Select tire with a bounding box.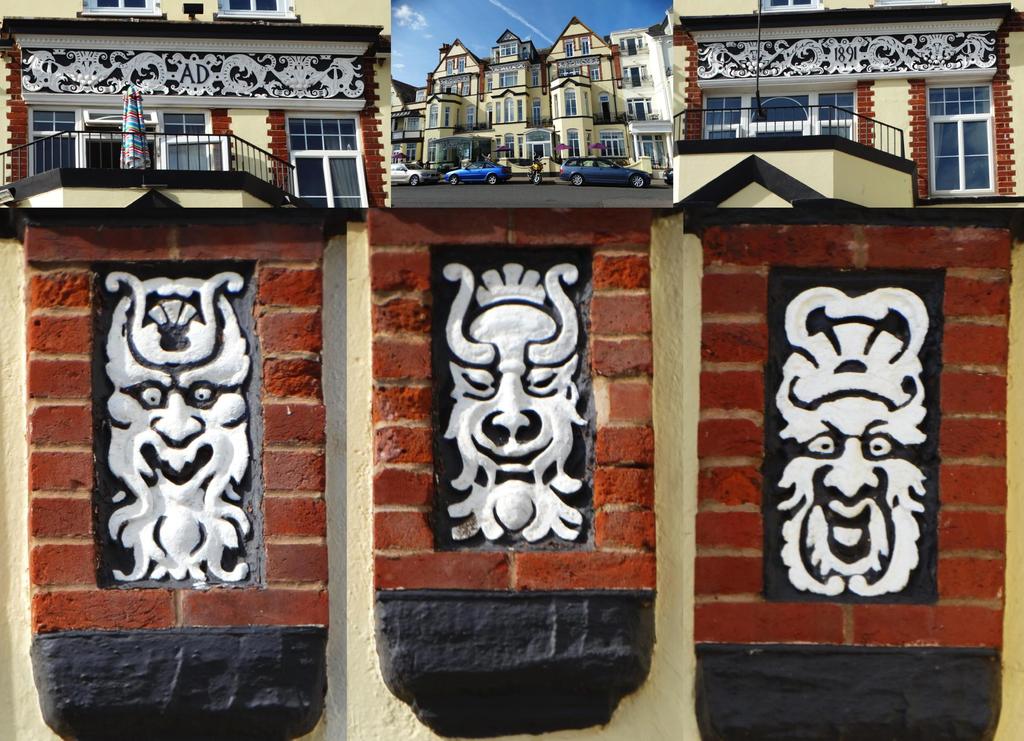
448, 173, 460, 184.
